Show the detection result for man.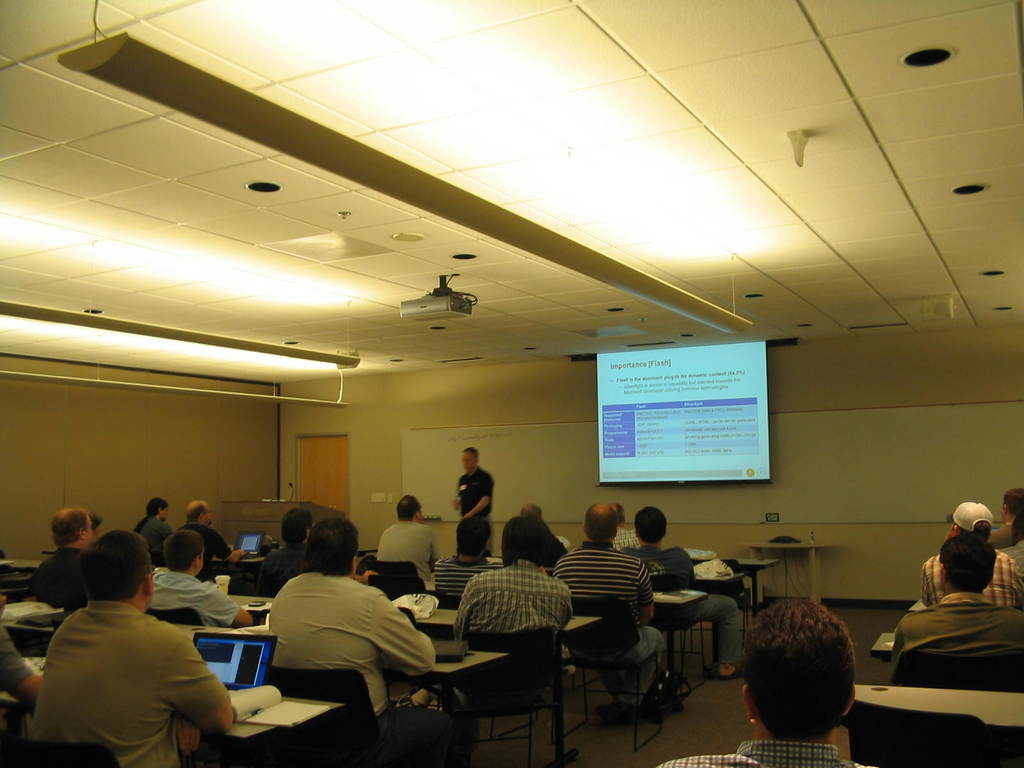
l=509, t=502, r=563, b=573.
